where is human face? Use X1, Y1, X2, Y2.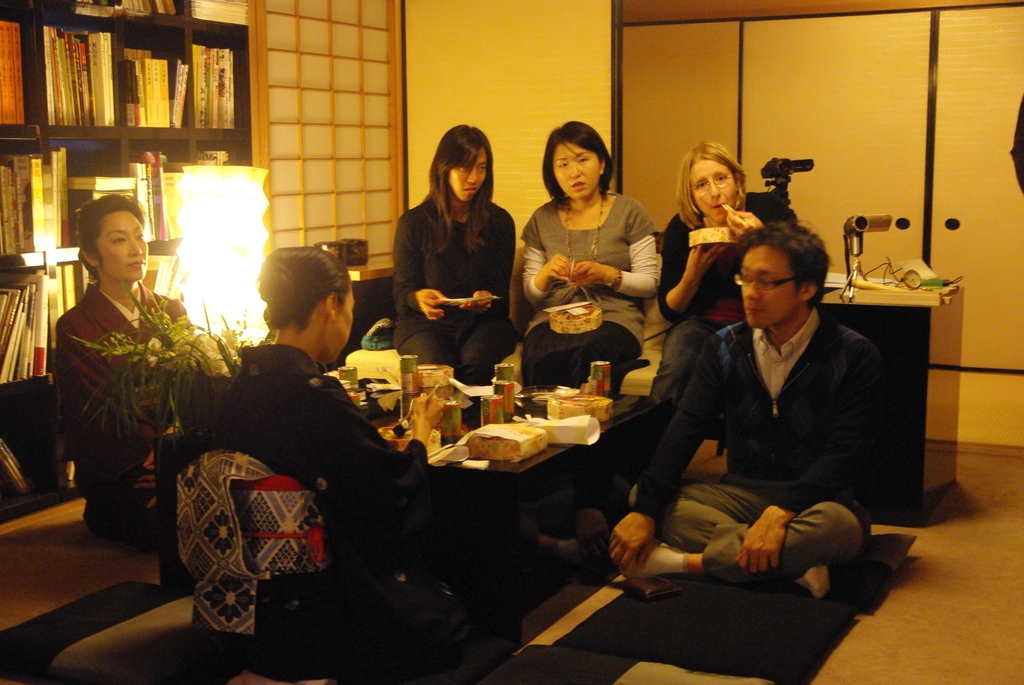
691, 164, 739, 224.
